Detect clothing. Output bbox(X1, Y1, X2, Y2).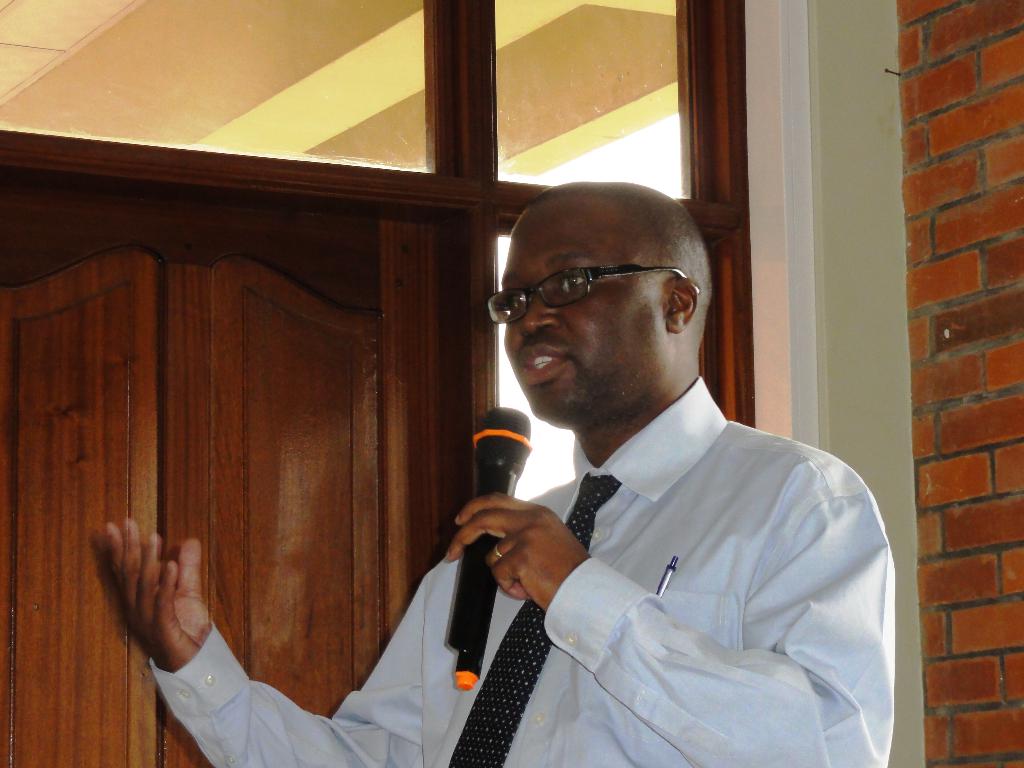
bbox(339, 241, 875, 767).
